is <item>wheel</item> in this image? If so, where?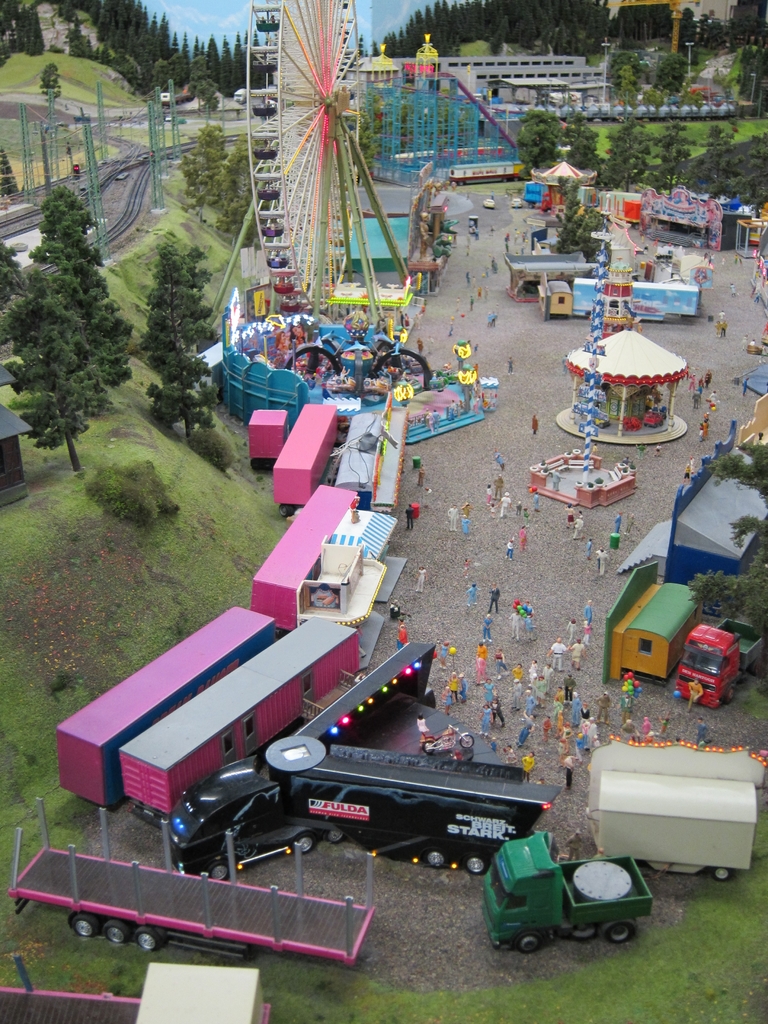
Yes, at {"left": 604, "top": 920, "right": 631, "bottom": 947}.
